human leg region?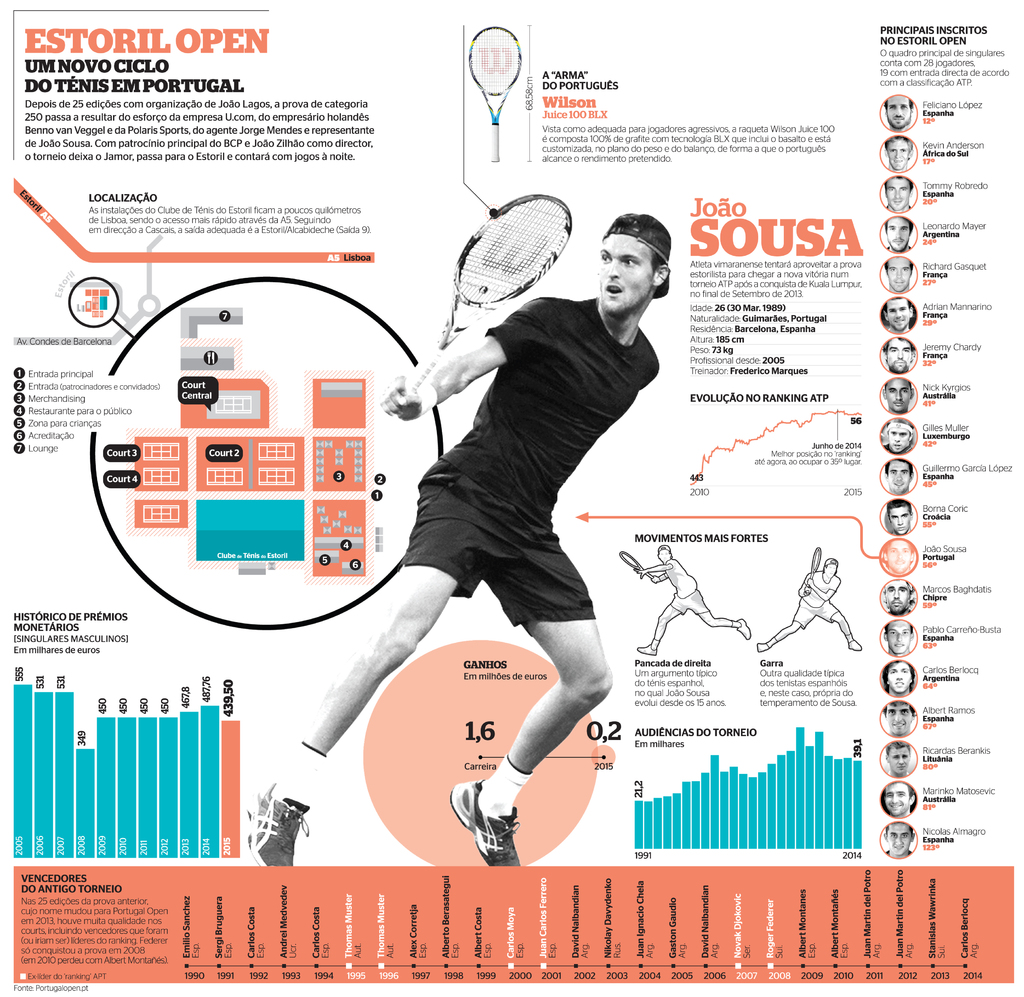
[left=755, top=595, right=804, bottom=654]
